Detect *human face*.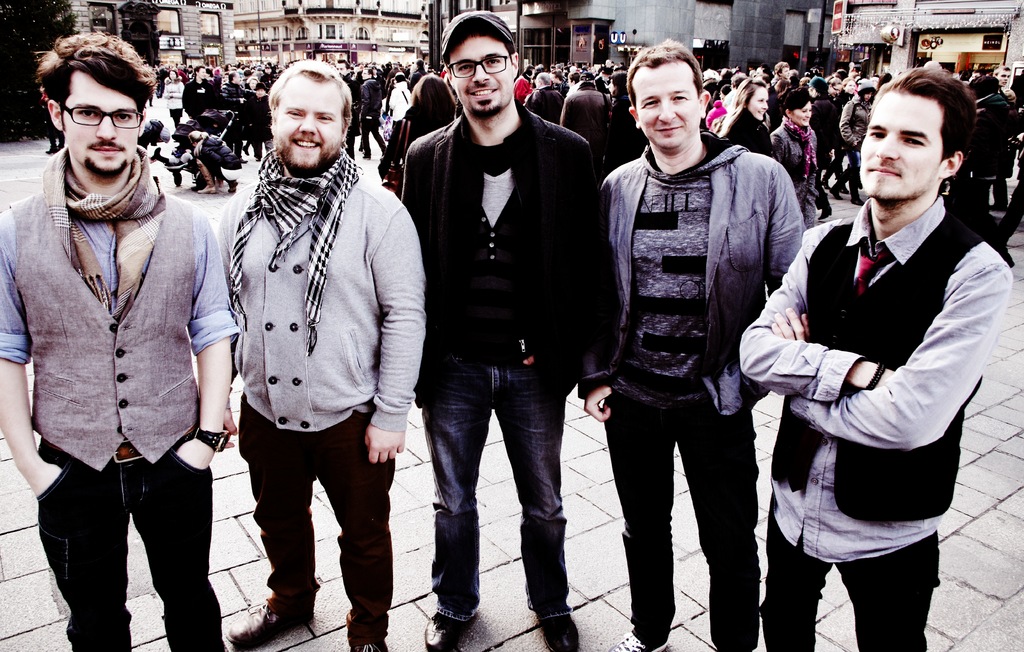
Detected at l=635, t=63, r=701, b=155.
